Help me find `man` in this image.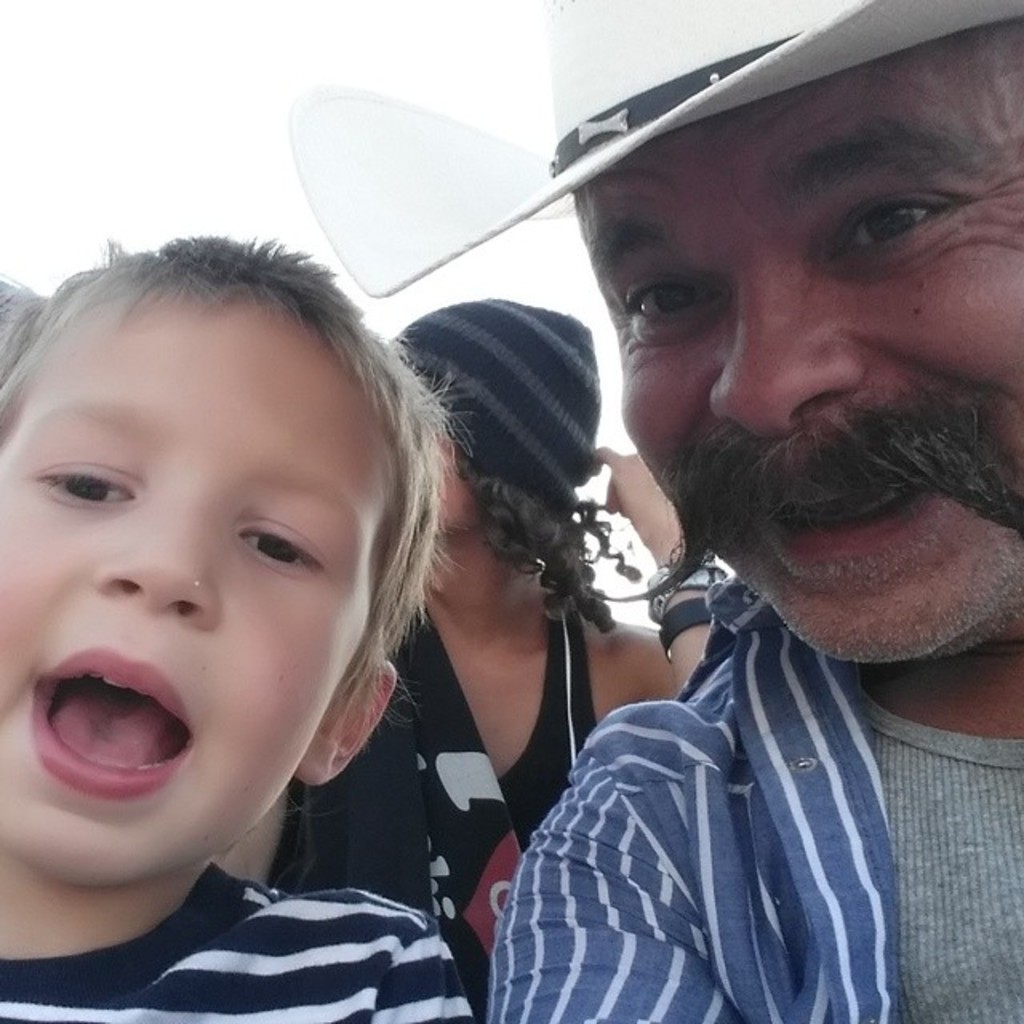
Found it: [302, 93, 1021, 1019].
